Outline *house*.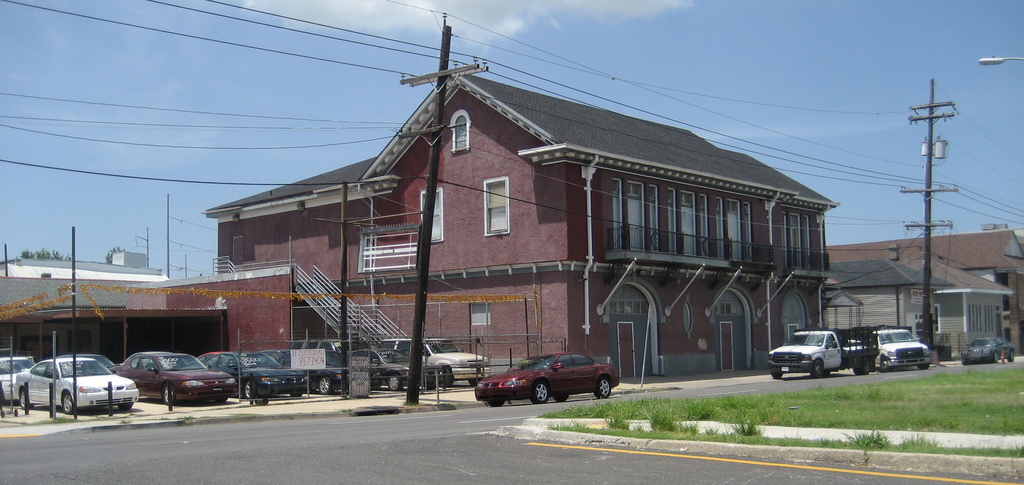
Outline: rect(828, 253, 1014, 359).
